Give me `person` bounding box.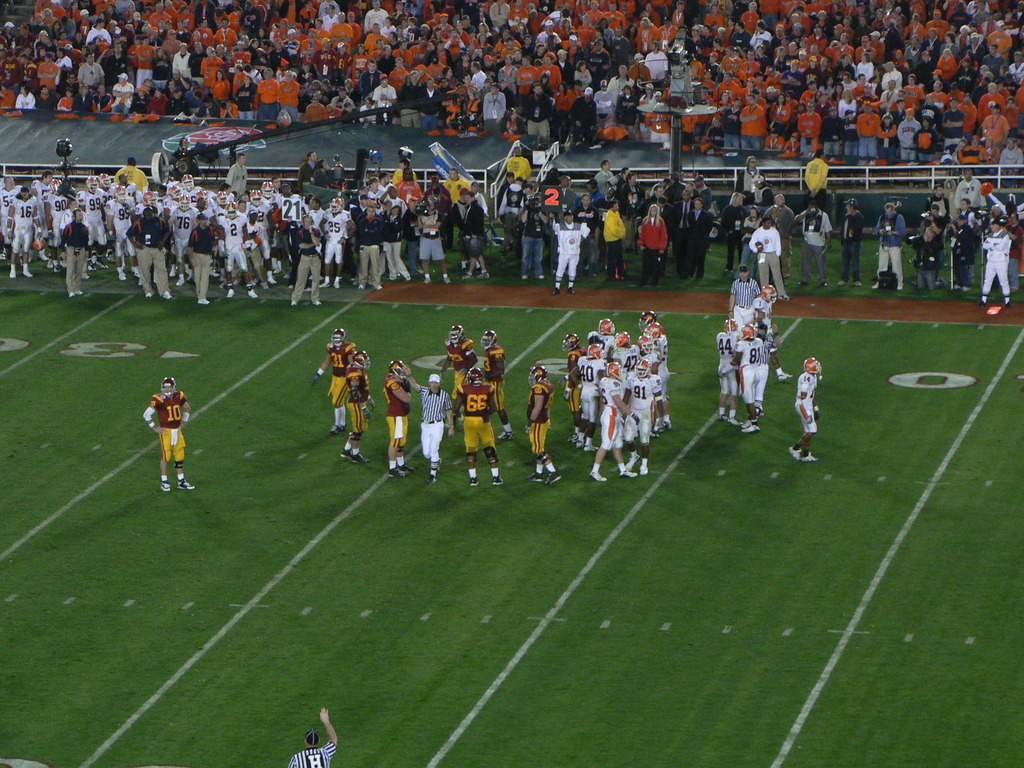
x1=143, y1=375, x2=195, y2=495.
